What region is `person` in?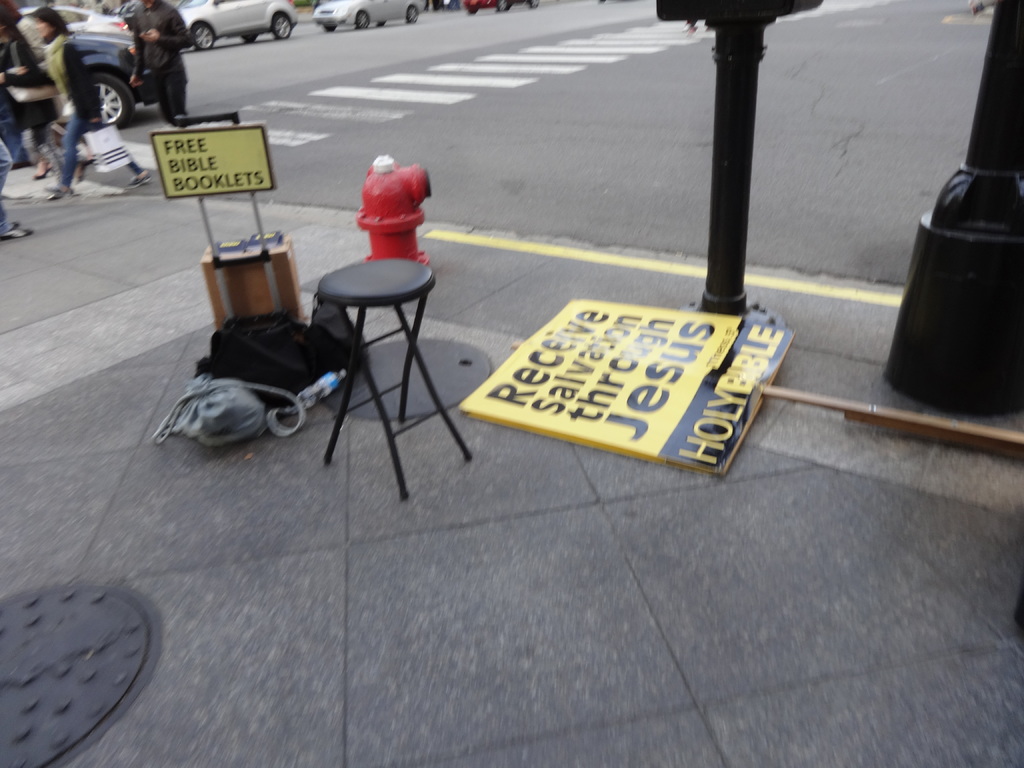
30:6:152:200.
